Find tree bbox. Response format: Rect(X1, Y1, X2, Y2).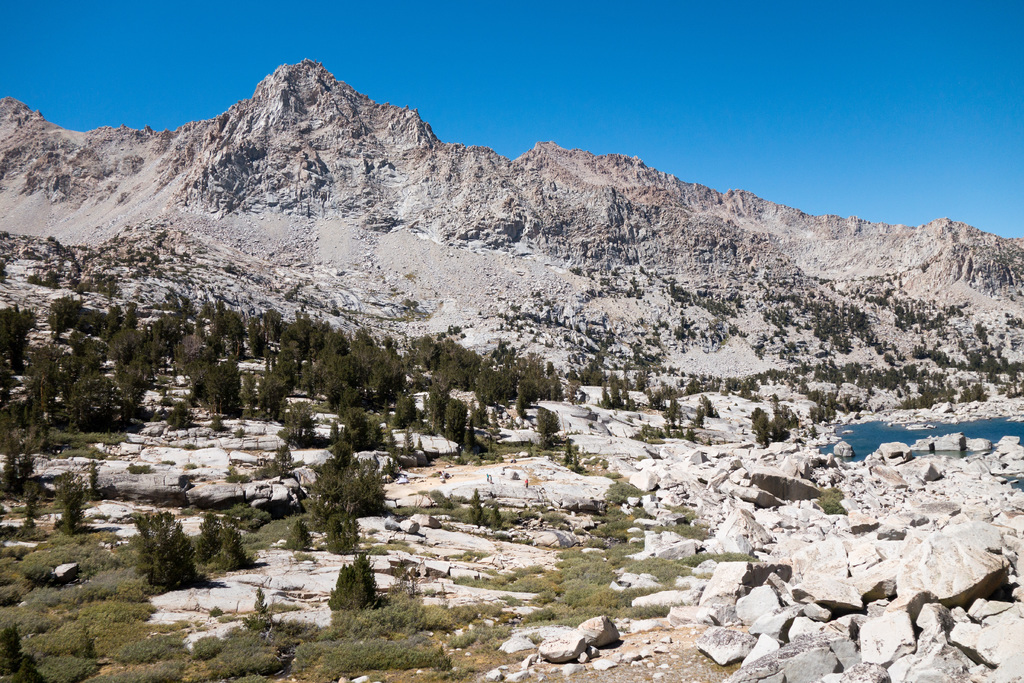
Rect(326, 552, 371, 609).
